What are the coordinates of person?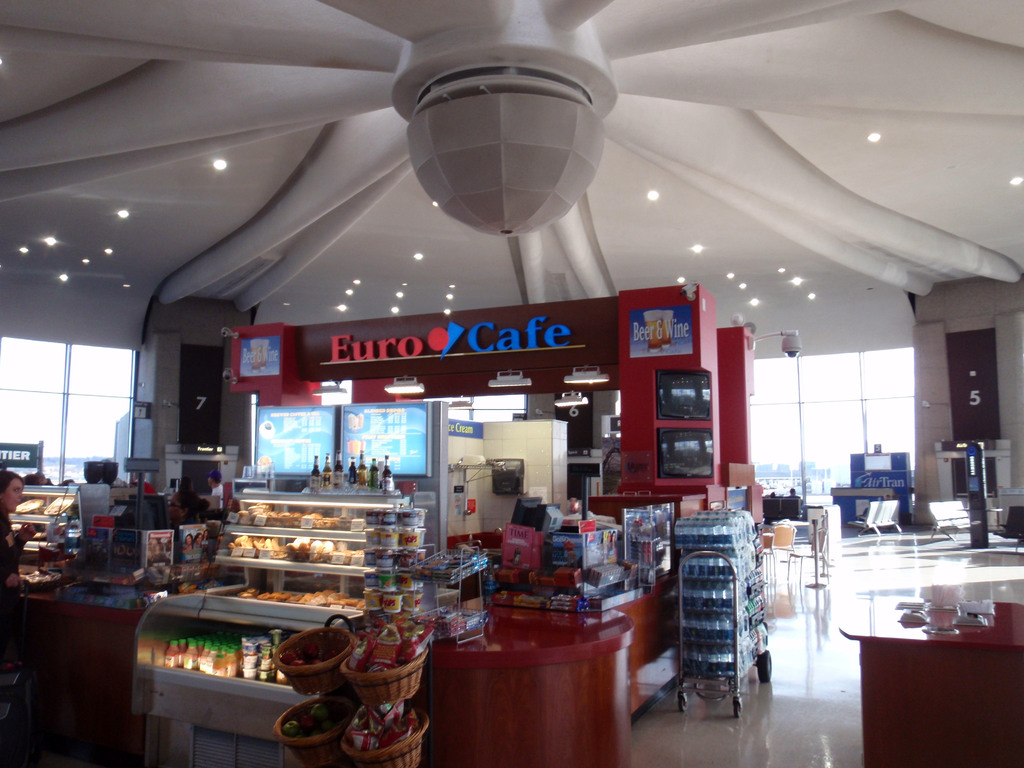
box(205, 468, 225, 508).
